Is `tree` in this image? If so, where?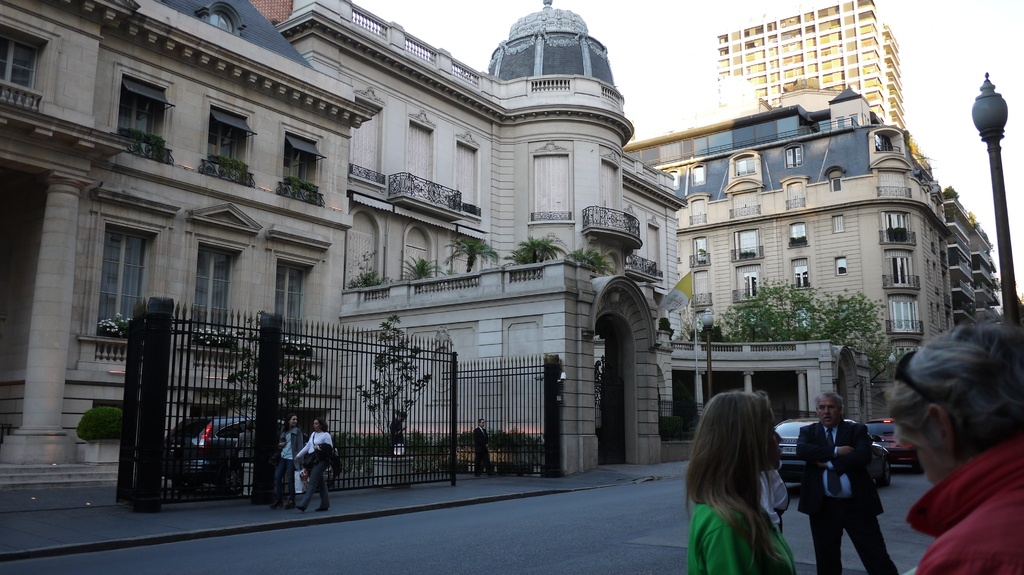
Yes, at crop(350, 253, 387, 288).
